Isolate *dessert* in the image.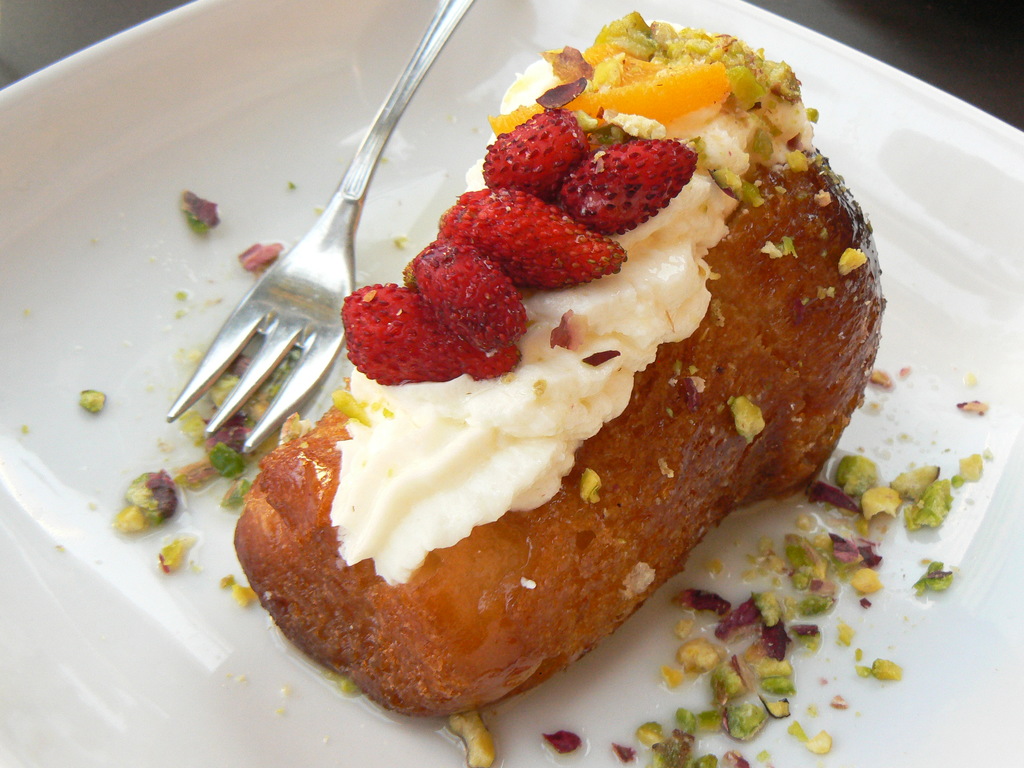
Isolated region: 239, 67, 864, 749.
